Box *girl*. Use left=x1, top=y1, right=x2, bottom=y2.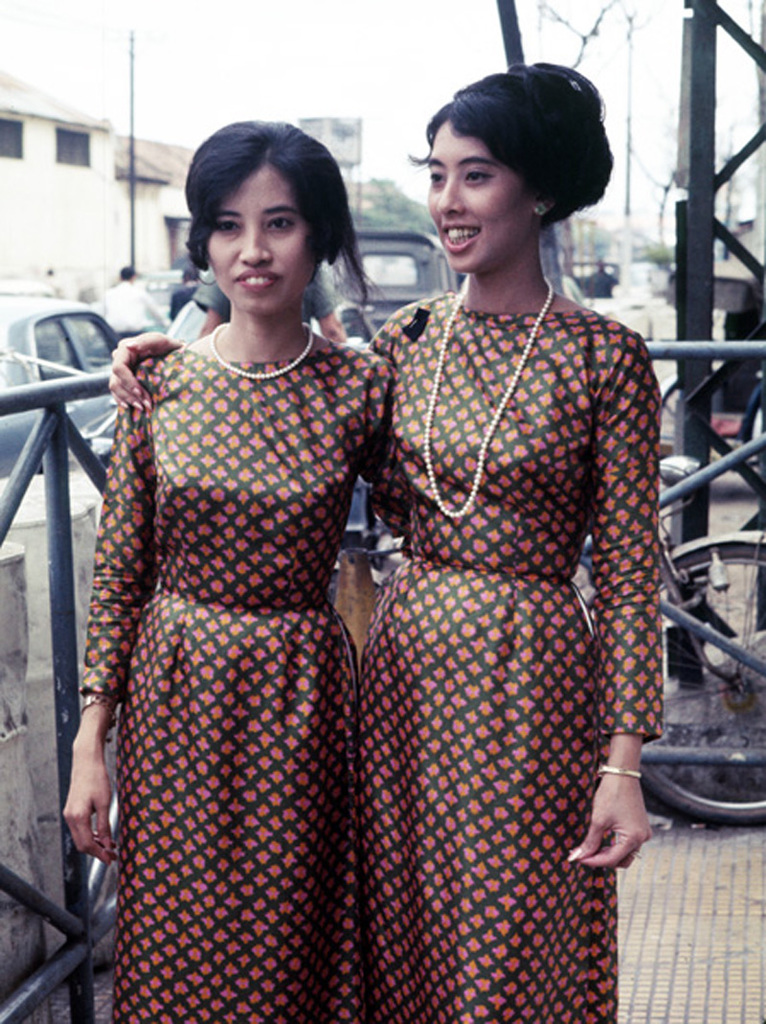
left=106, top=55, right=667, bottom=1022.
